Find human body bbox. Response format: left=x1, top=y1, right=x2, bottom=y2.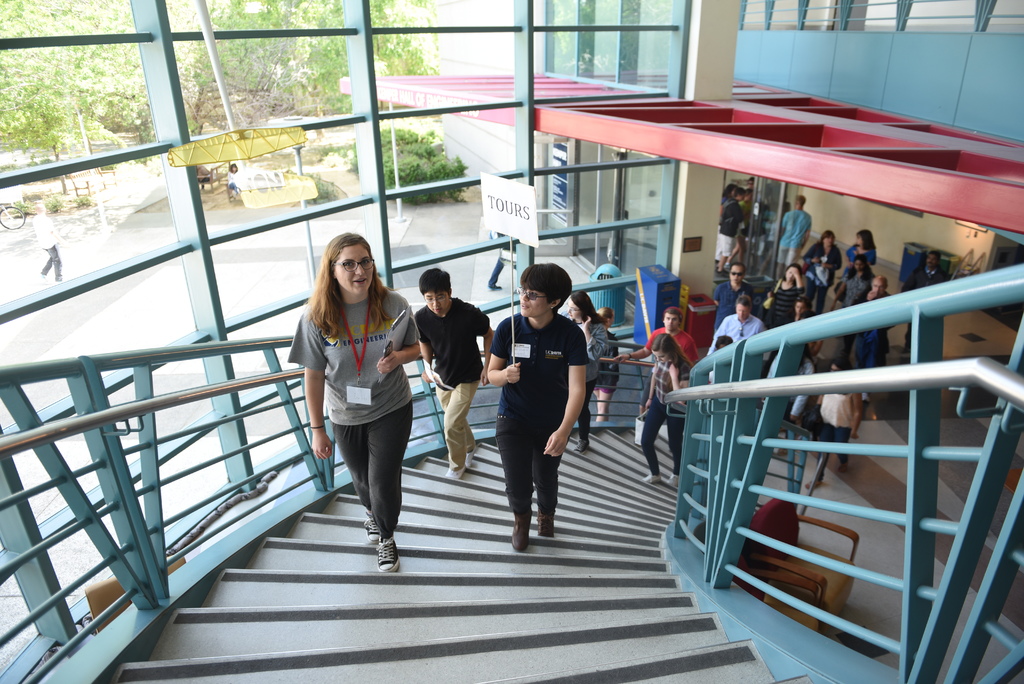
left=802, top=240, right=841, bottom=320.
